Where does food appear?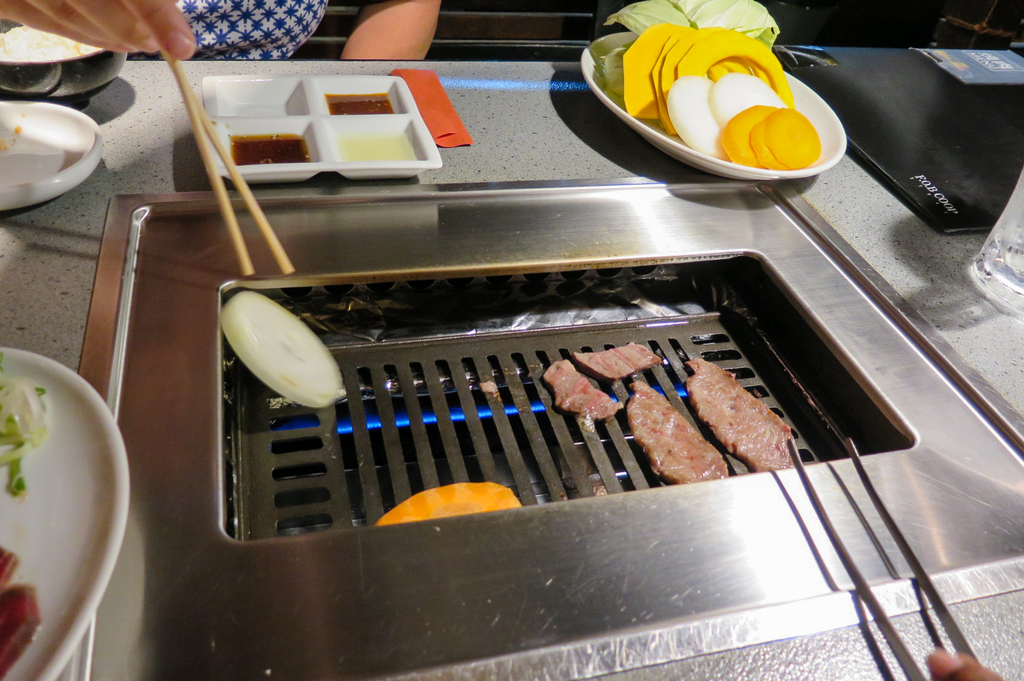
Appears at (374,480,522,525).
